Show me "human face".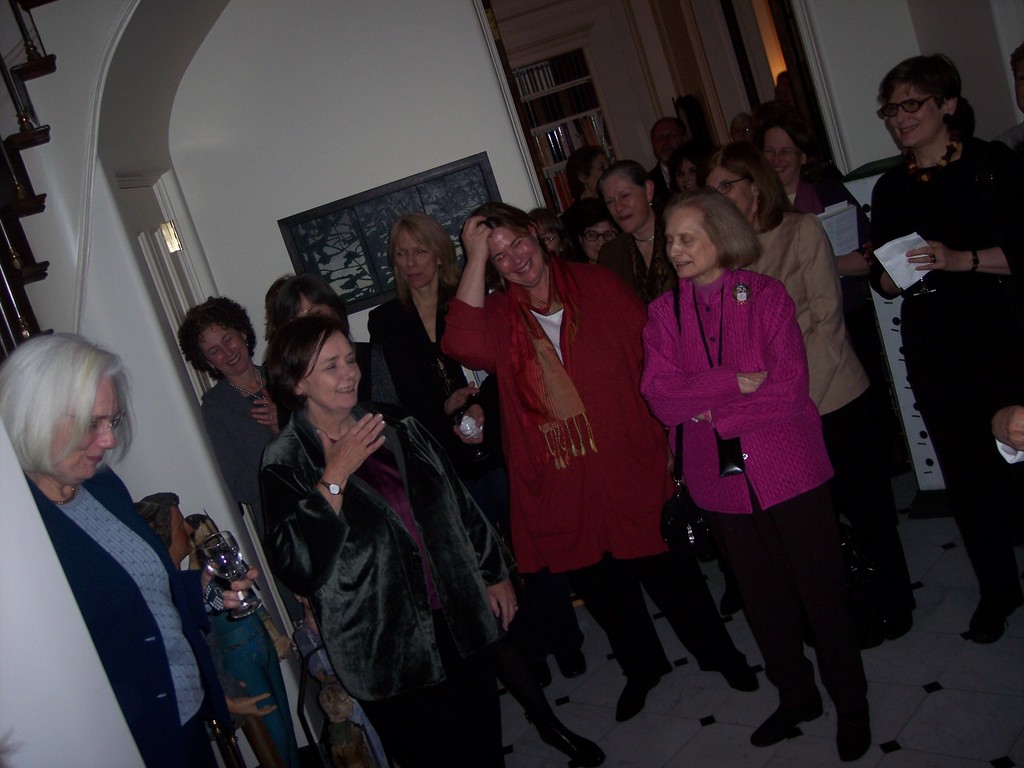
"human face" is here: <bbox>671, 161, 700, 193</bbox>.
